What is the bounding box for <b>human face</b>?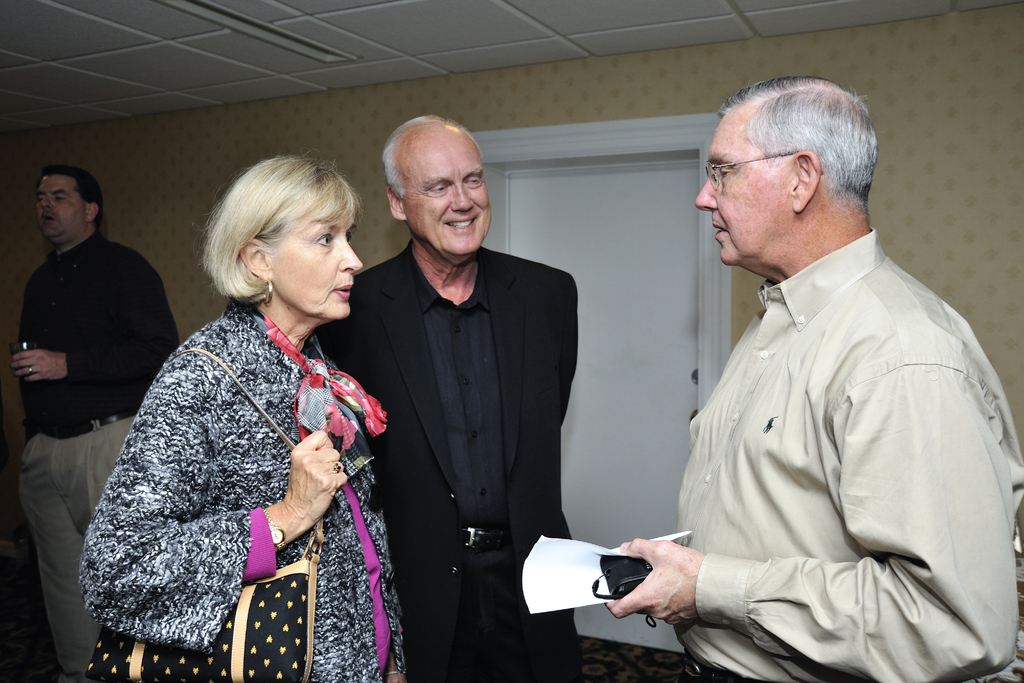
x1=34 y1=177 x2=89 y2=238.
